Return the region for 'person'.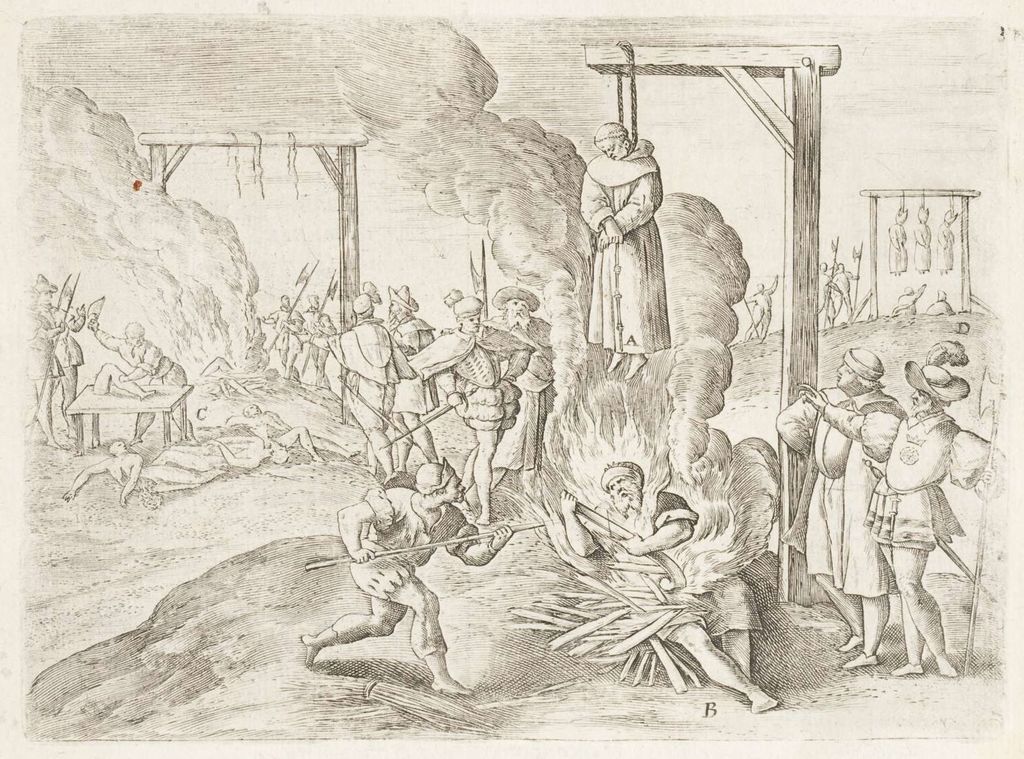
{"x1": 585, "y1": 122, "x2": 674, "y2": 377}.
